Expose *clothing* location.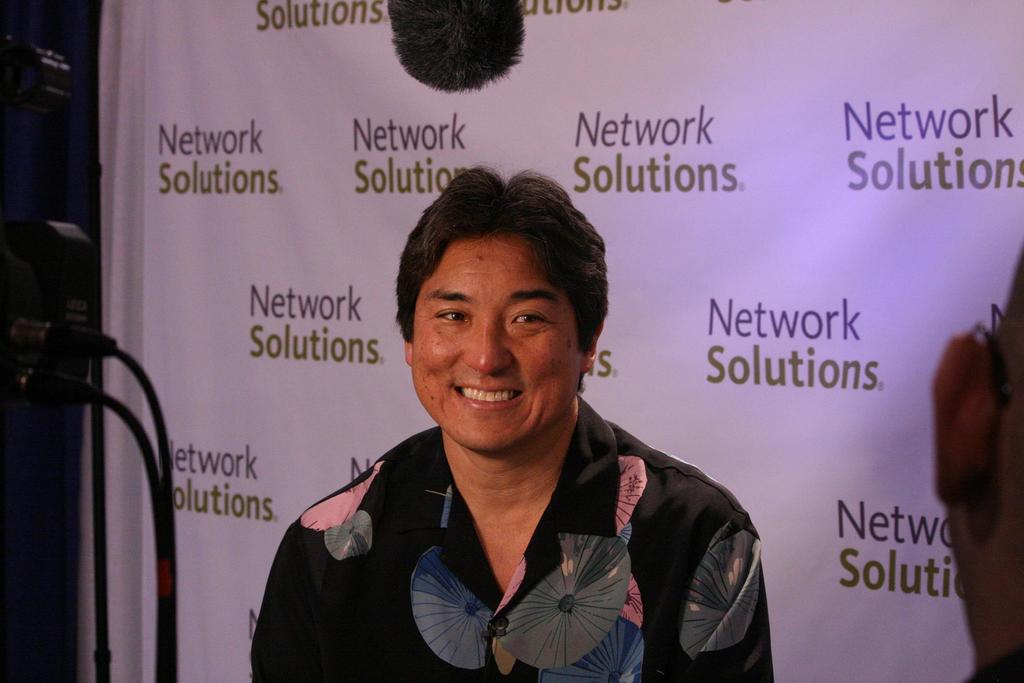
Exposed at locate(283, 386, 747, 678).
